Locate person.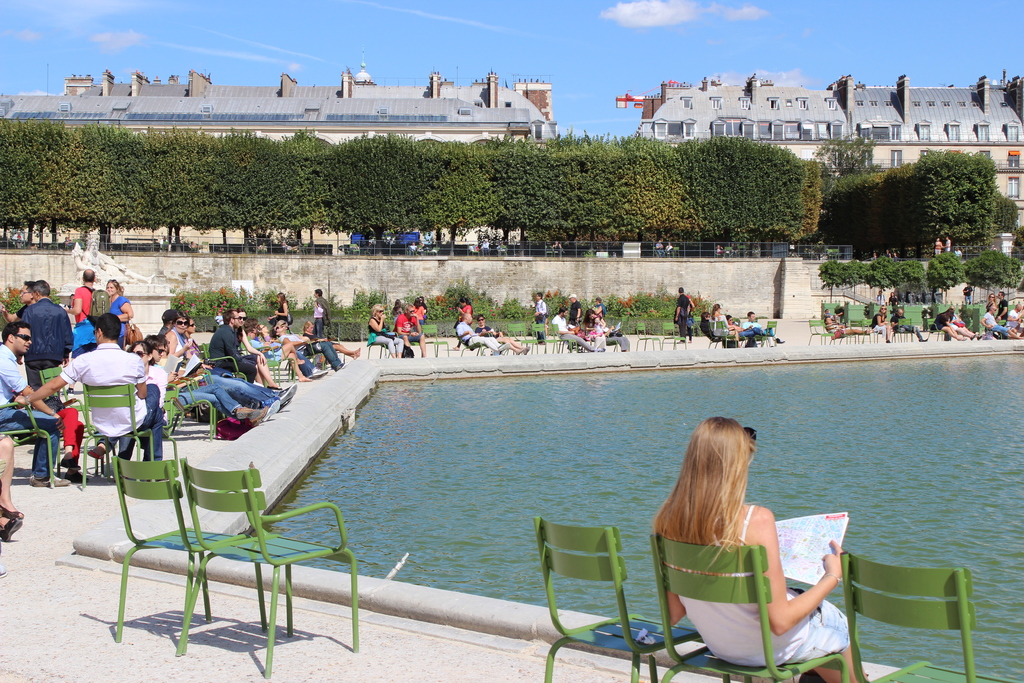
Bounding box: (531, 289, 547, 343).
